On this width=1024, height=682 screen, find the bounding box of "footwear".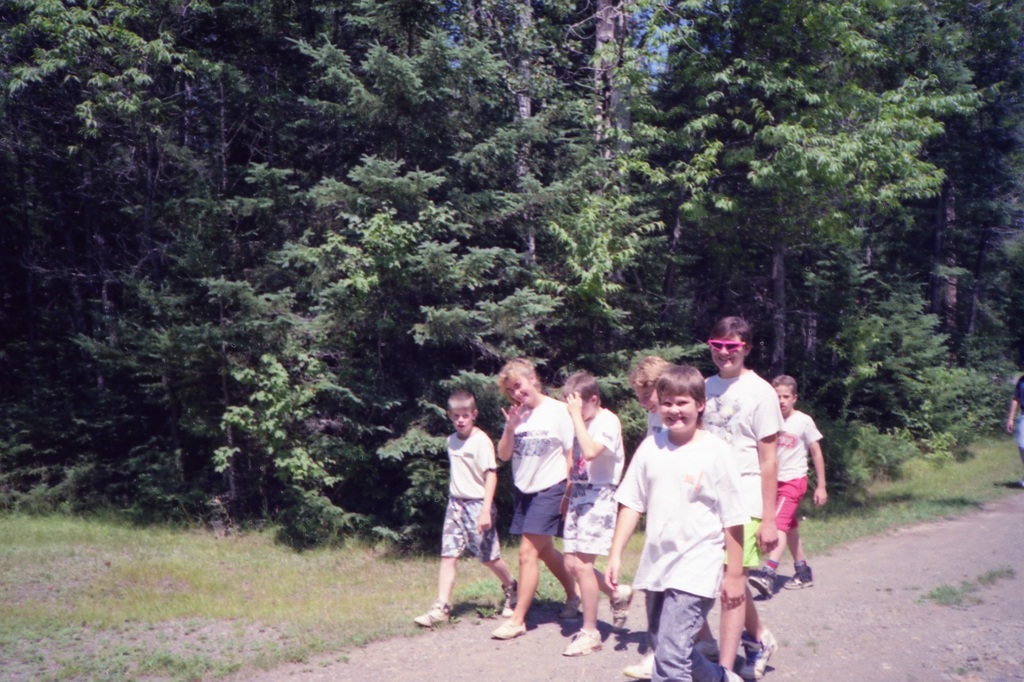
Bounding box: pyautogui.locateOnScreen(558, 628, 604, 660).
